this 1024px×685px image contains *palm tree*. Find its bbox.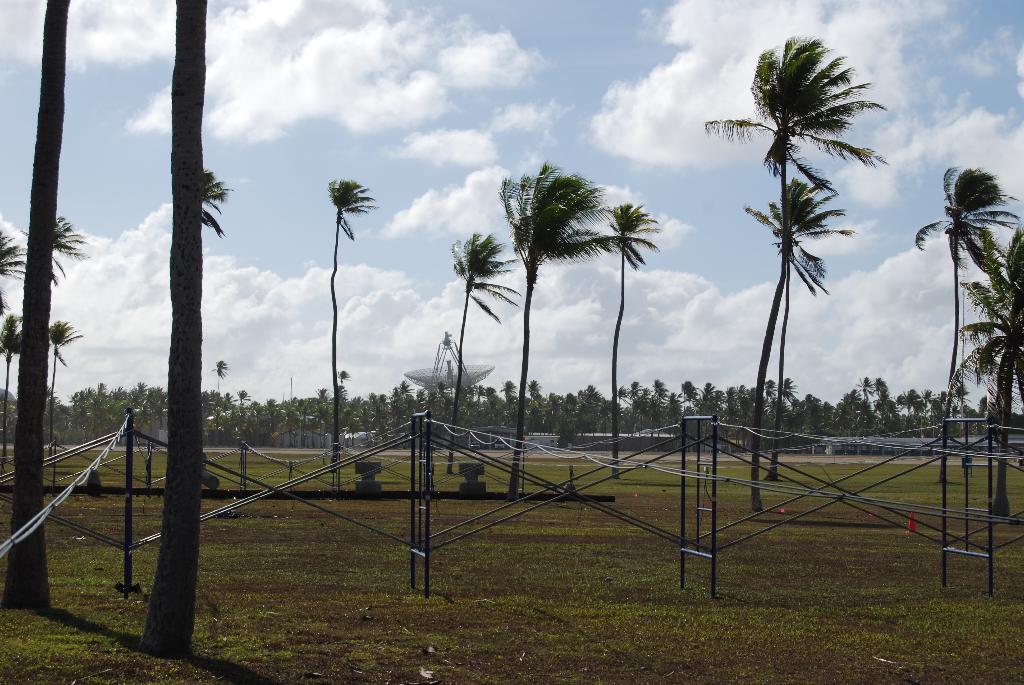
l=600, t=199, r=666, b=485.
